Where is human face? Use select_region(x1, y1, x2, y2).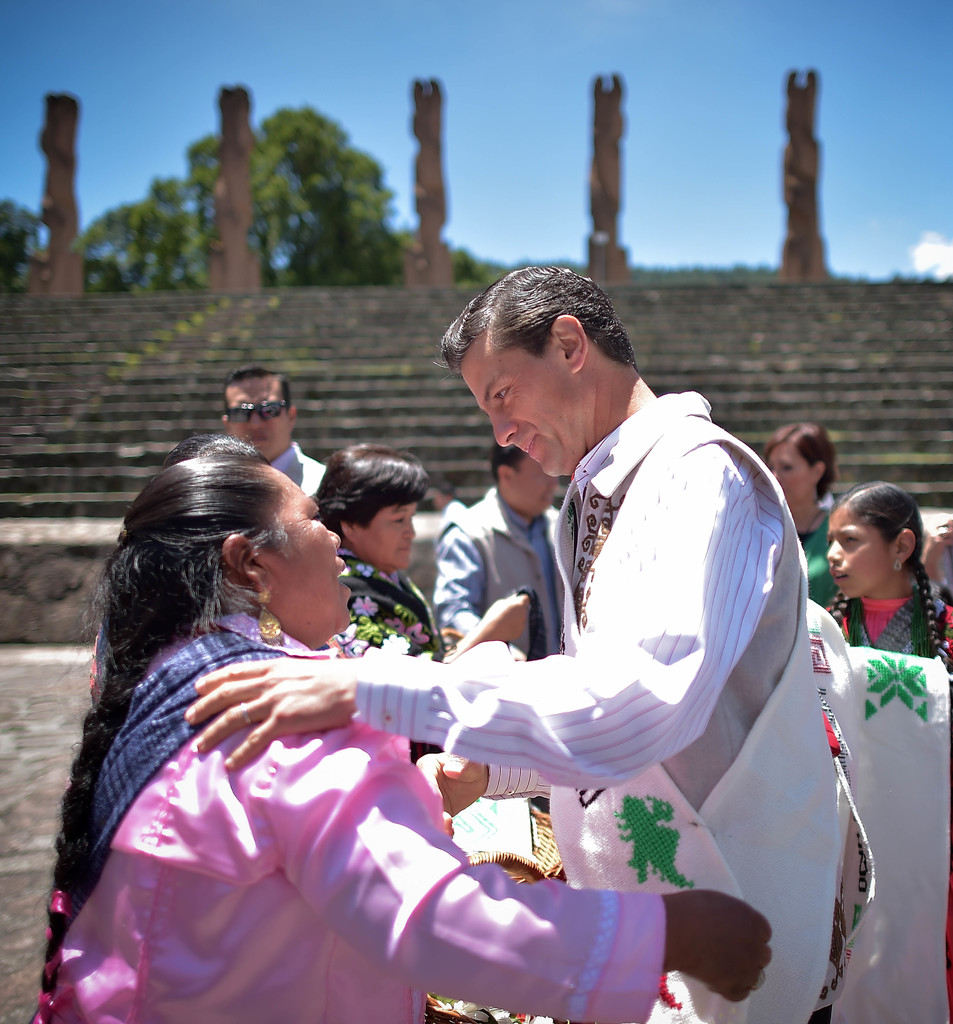
select_region(354, 495, 415, 561).
